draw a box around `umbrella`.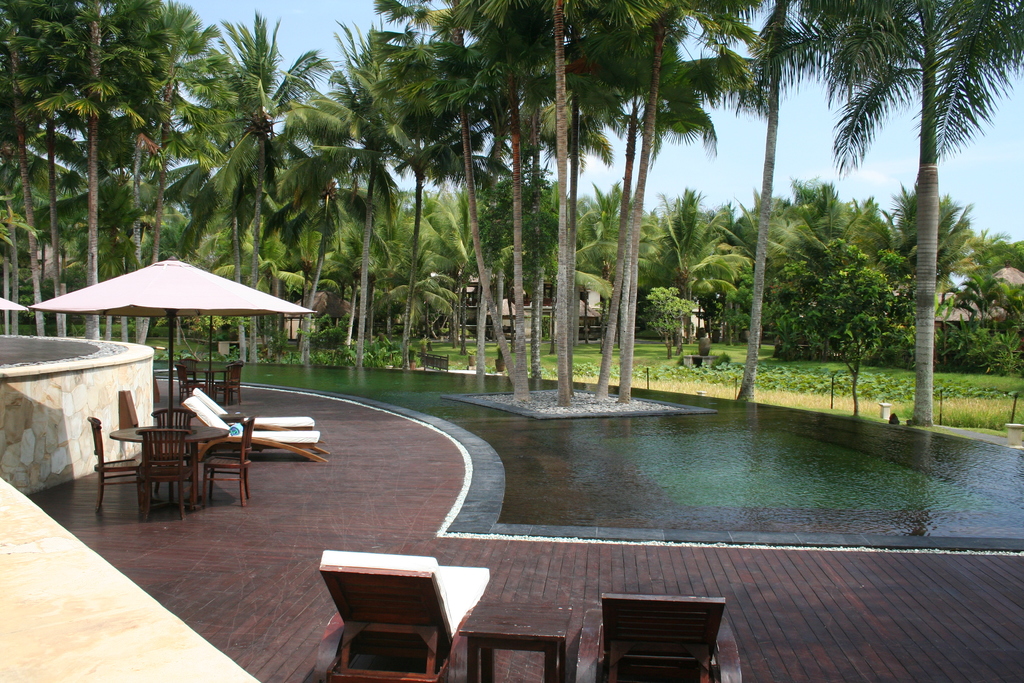
[x1=0, y1=290, x2=28, y2=313].
